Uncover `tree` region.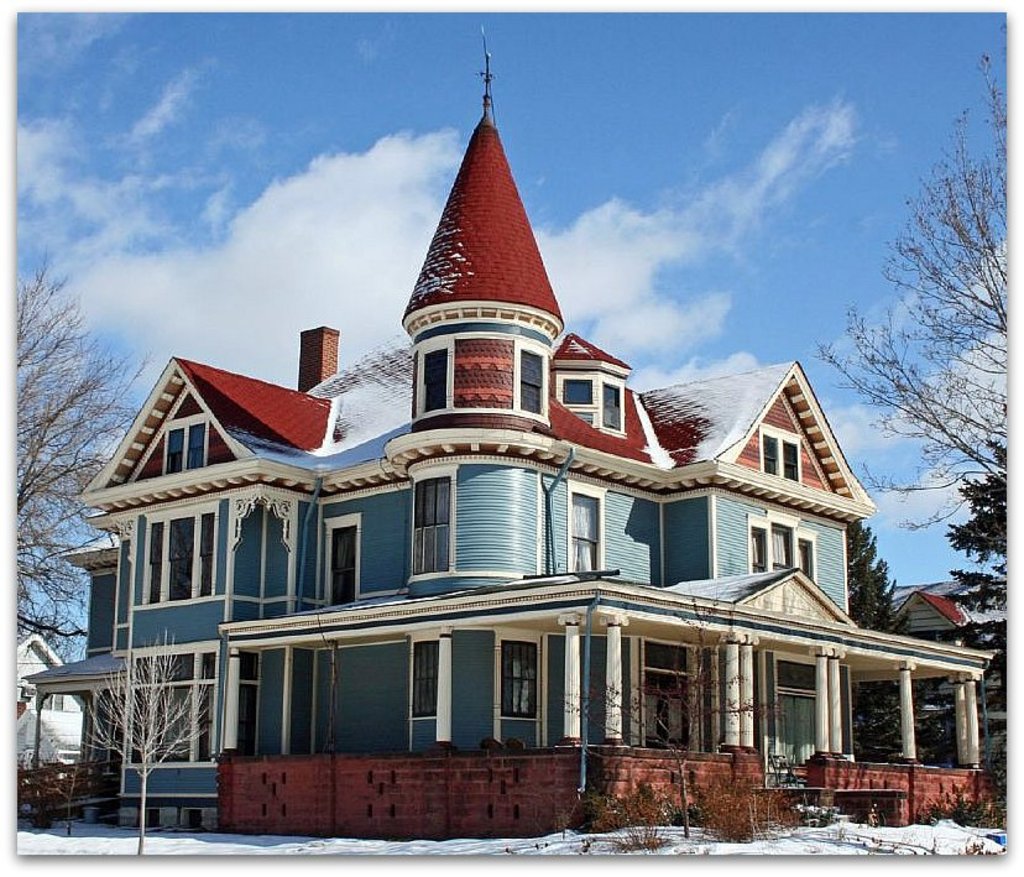
Uncovered: l=12, t=245, r=146, b=670.
